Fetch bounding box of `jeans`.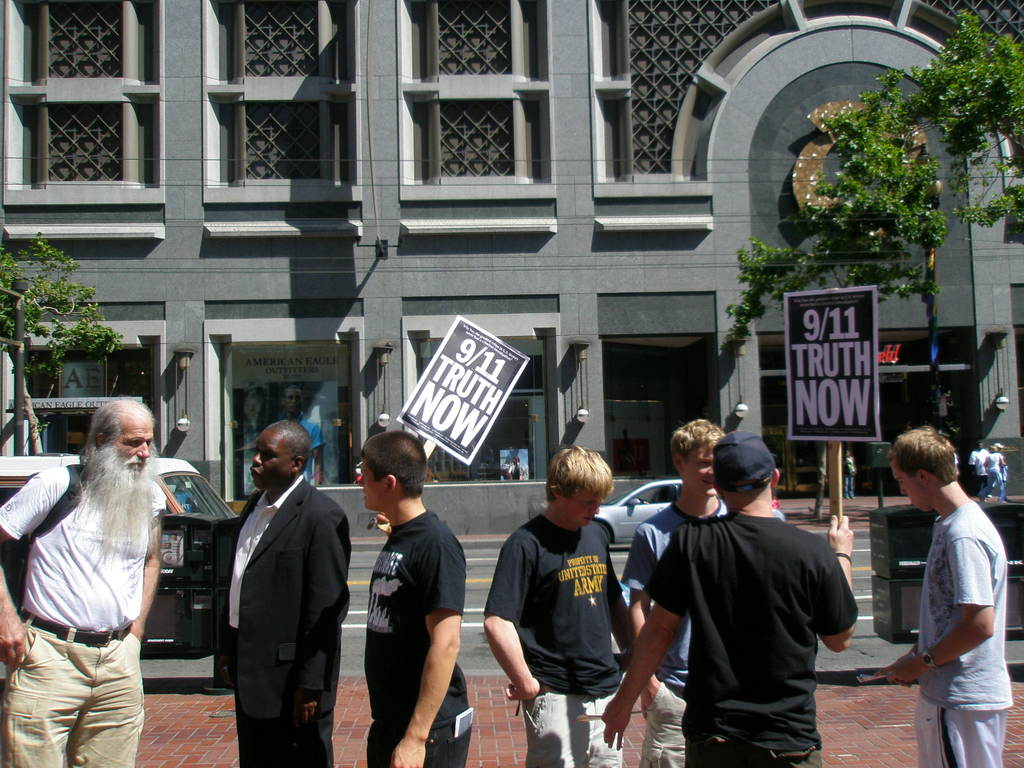
Bbox: 844,470,855,499.
